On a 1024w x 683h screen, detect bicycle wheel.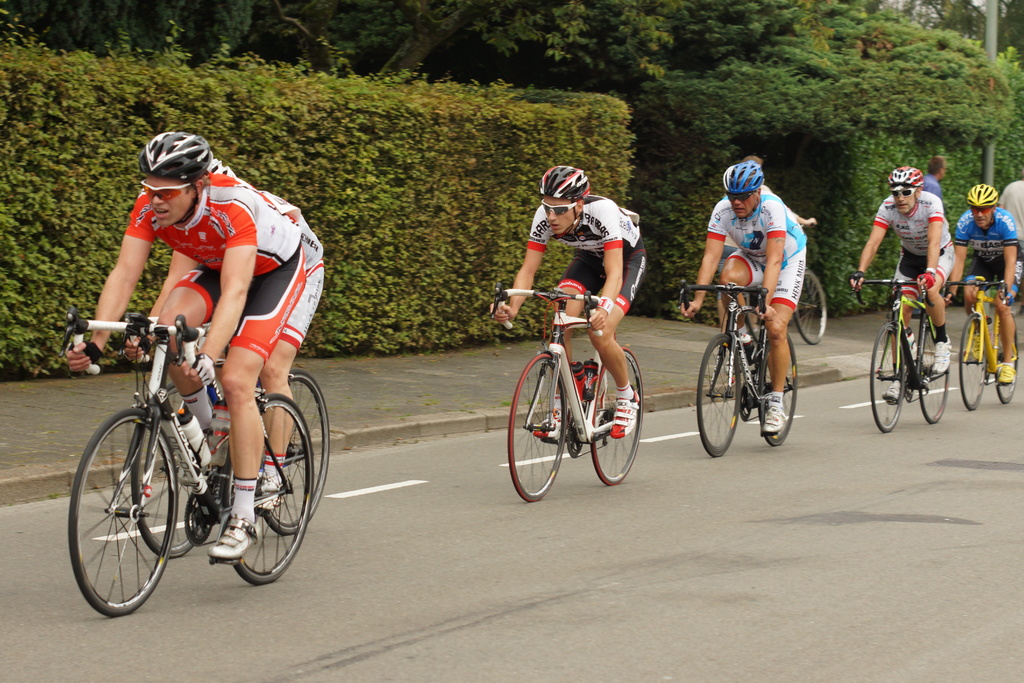
127, 382, 219, 558.
